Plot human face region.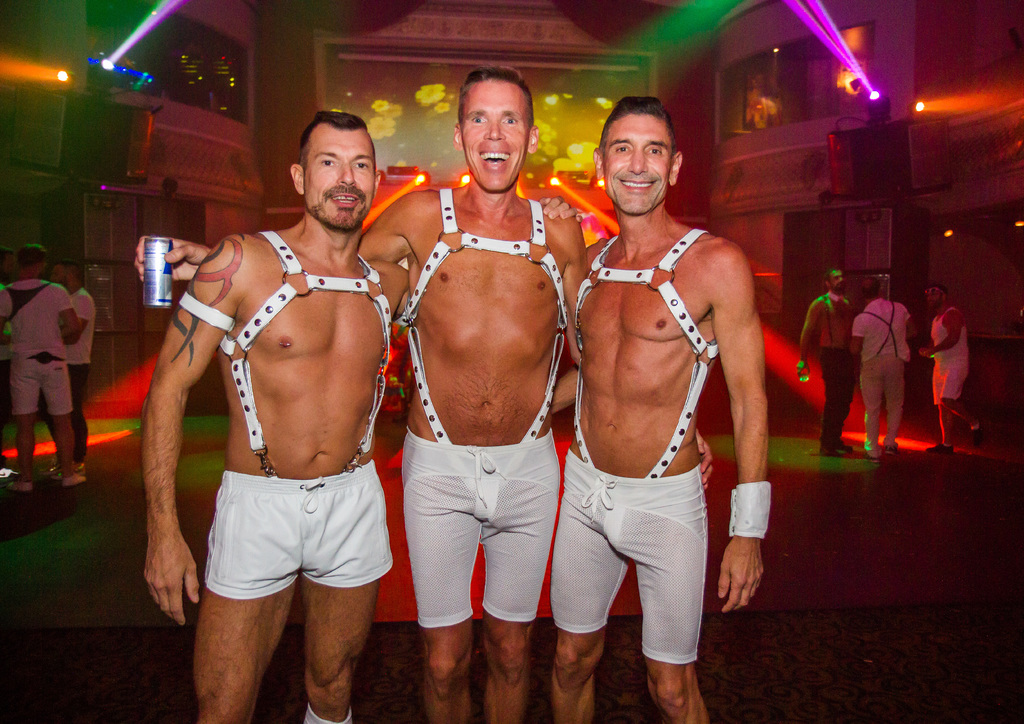
Plotted at pyautogui.locateOnScreen(303, 122, 374, 233).
